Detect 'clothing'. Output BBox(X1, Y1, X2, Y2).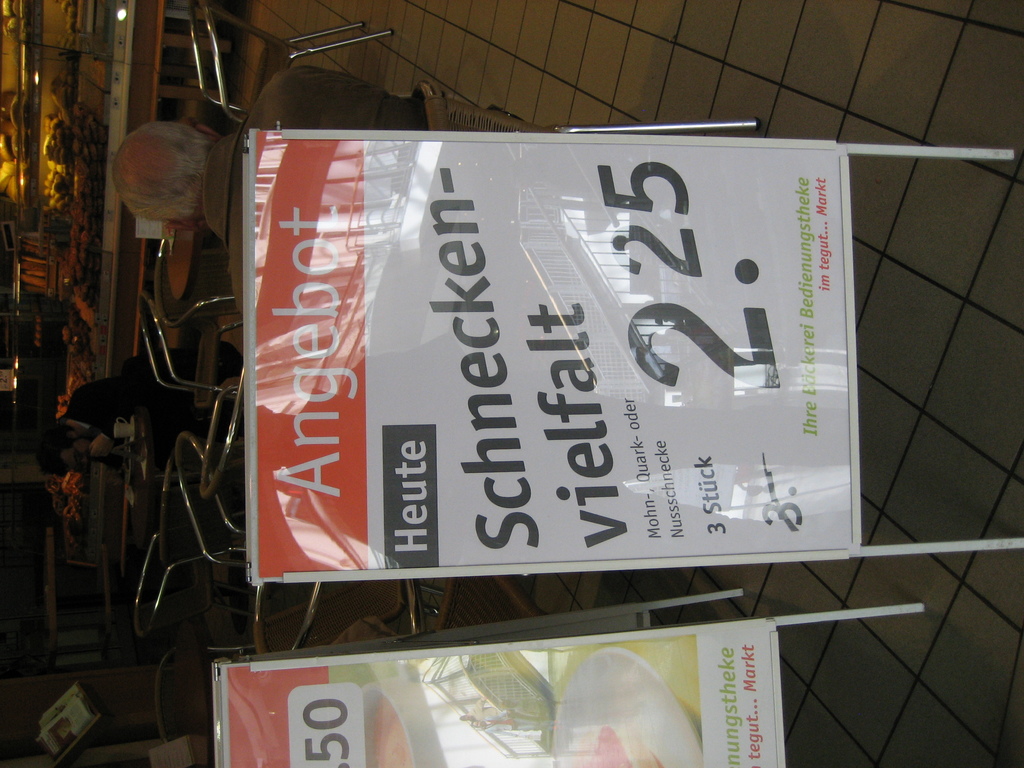
BBox(200, 63, 429, 315).
